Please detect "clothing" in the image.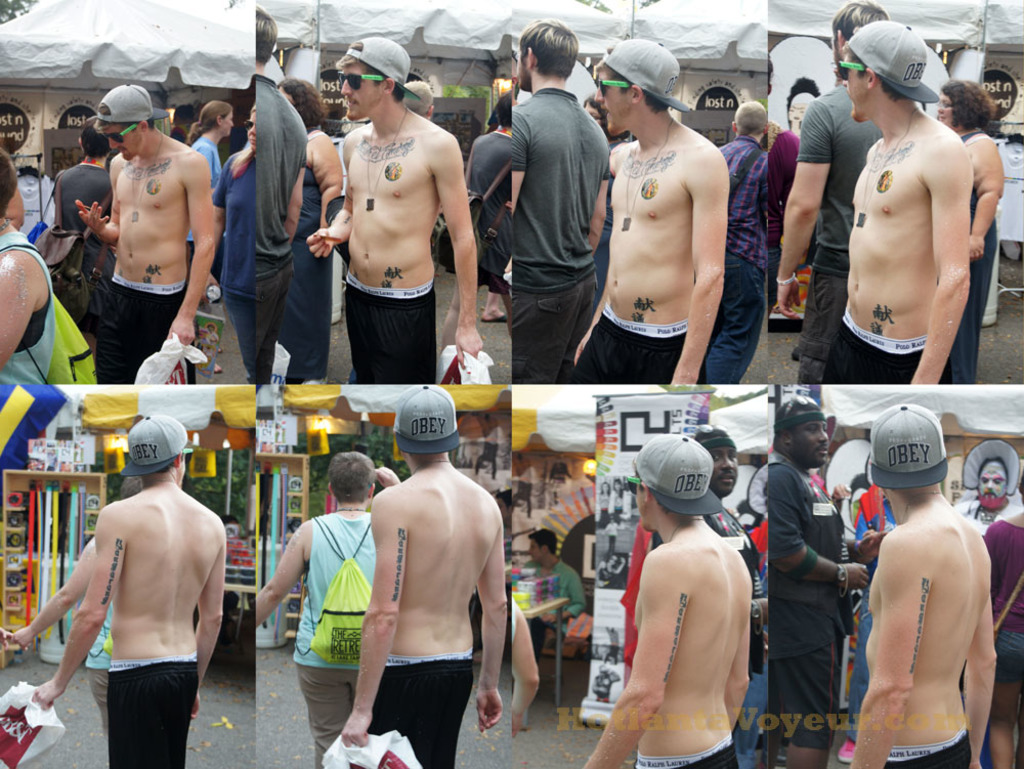
detection(798, 81, 882, 383).
